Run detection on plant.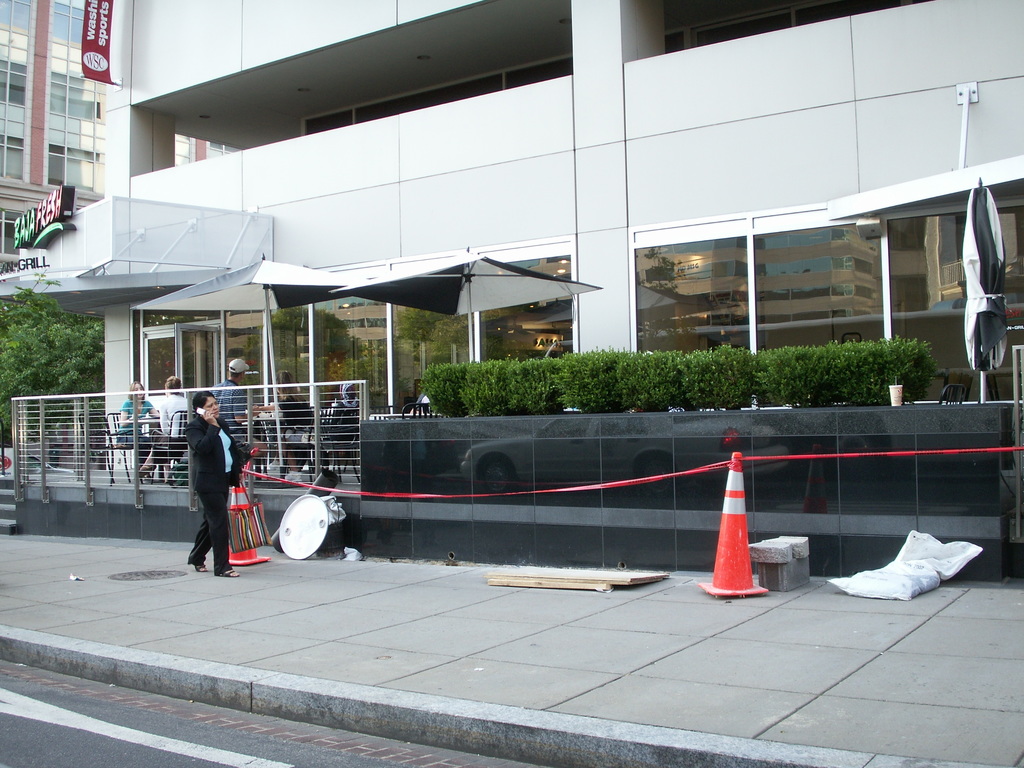
Result: Rect(410, 357, 470, 422).
